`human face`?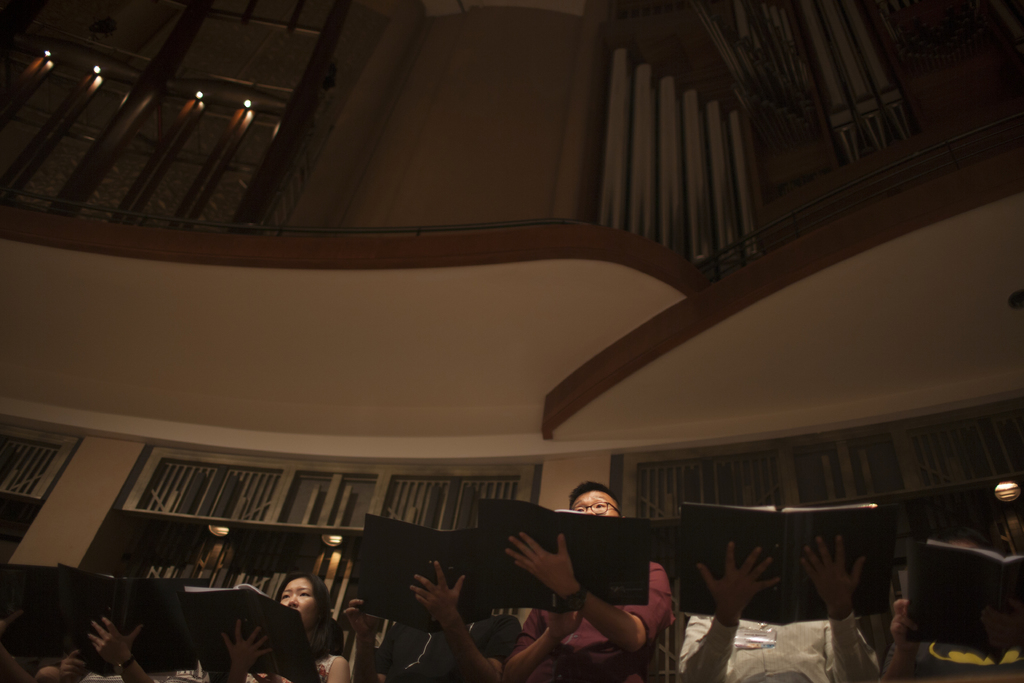
region(278, 575, 315, 623)
